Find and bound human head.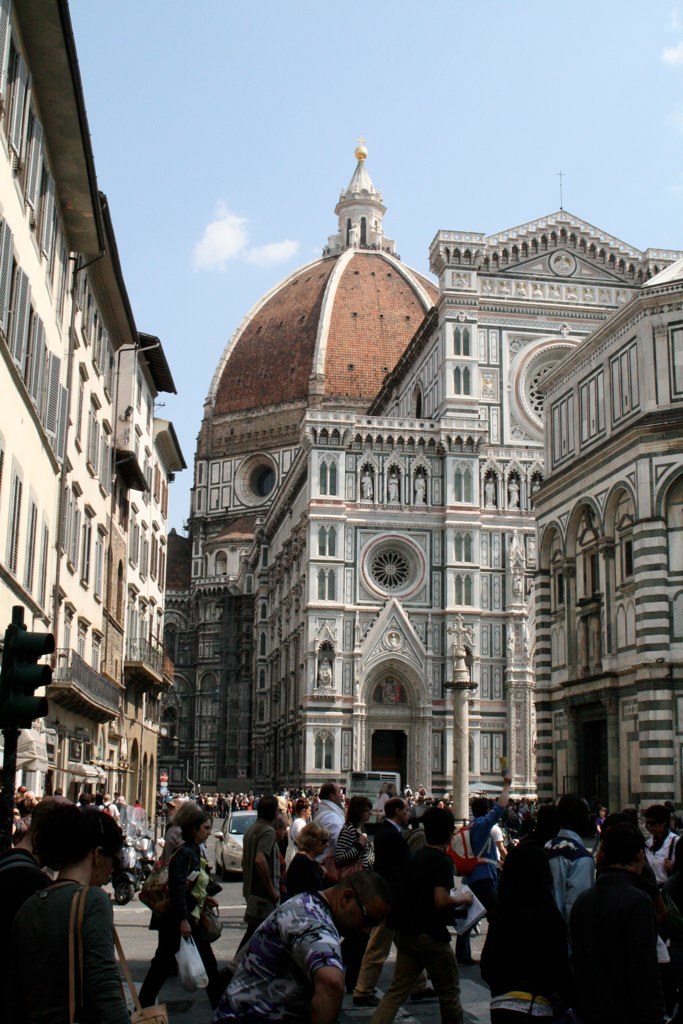
Bound: l=31, t=794, r=73, b=844.
